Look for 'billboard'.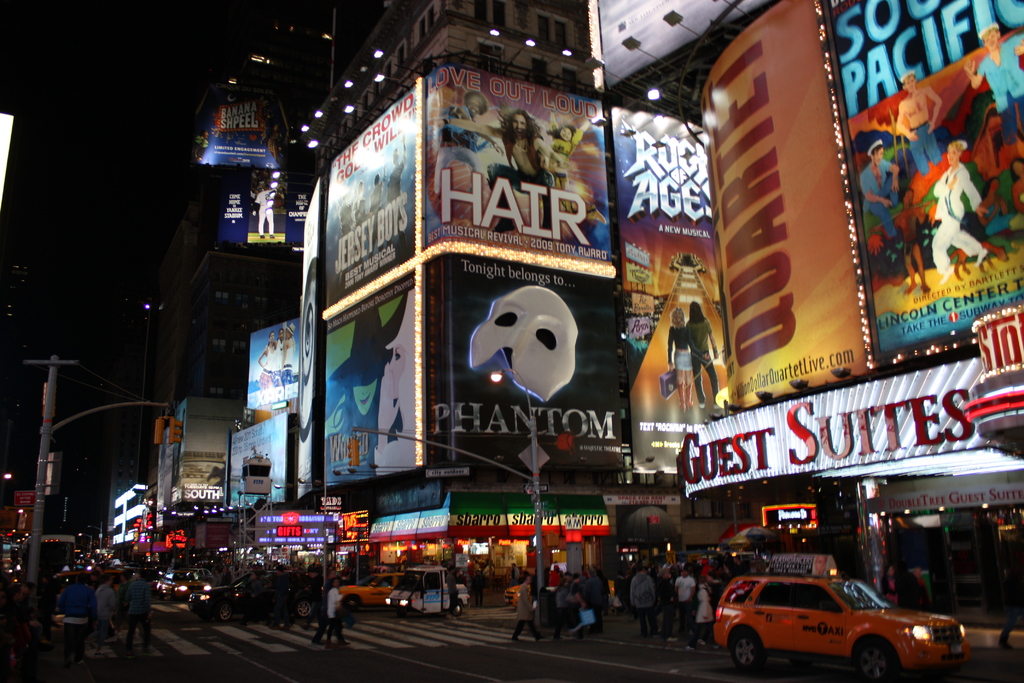
Found: (292,263,314,504).
